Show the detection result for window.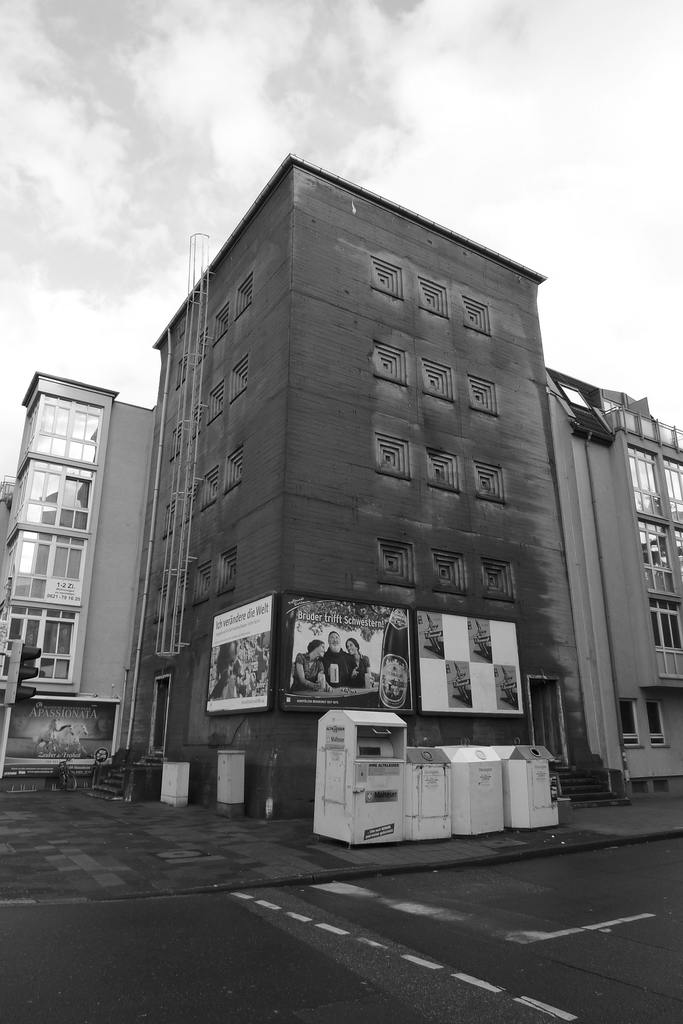
(636,518,682,593).
